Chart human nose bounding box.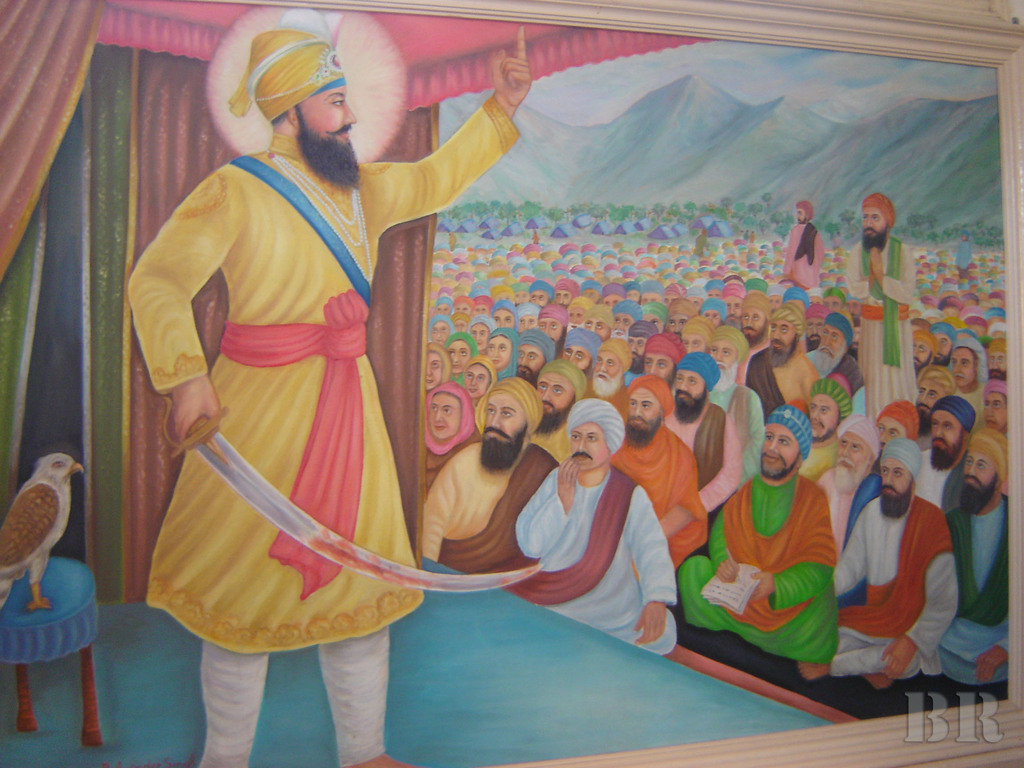
Charted: [579, 438, 589, 450].
